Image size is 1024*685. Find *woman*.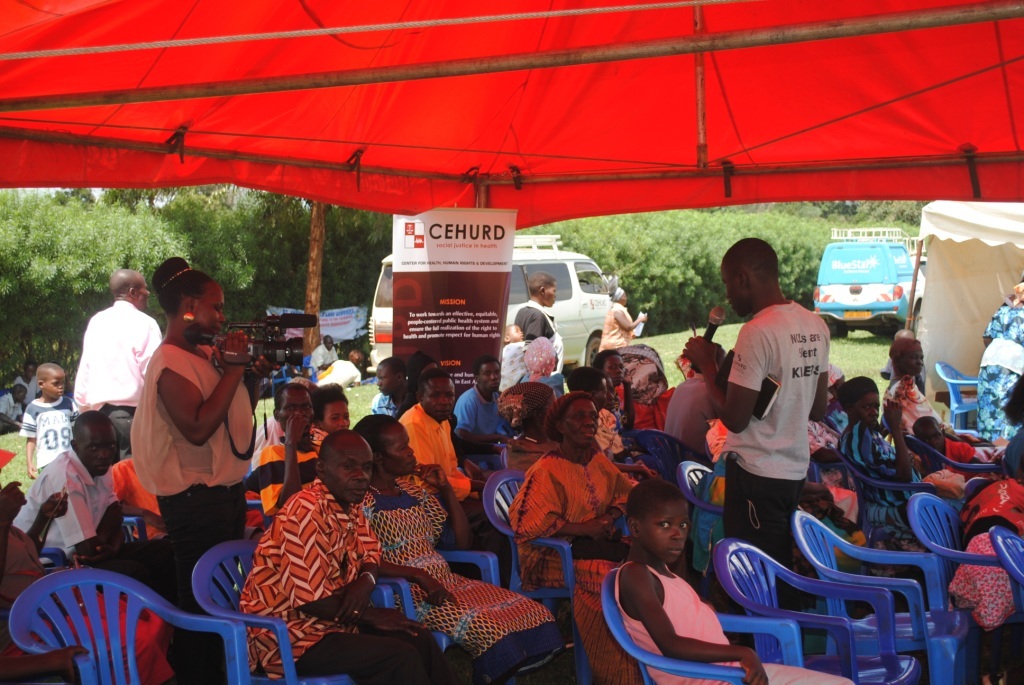
[x1=595, y1=351, x2=628, y2=384].
